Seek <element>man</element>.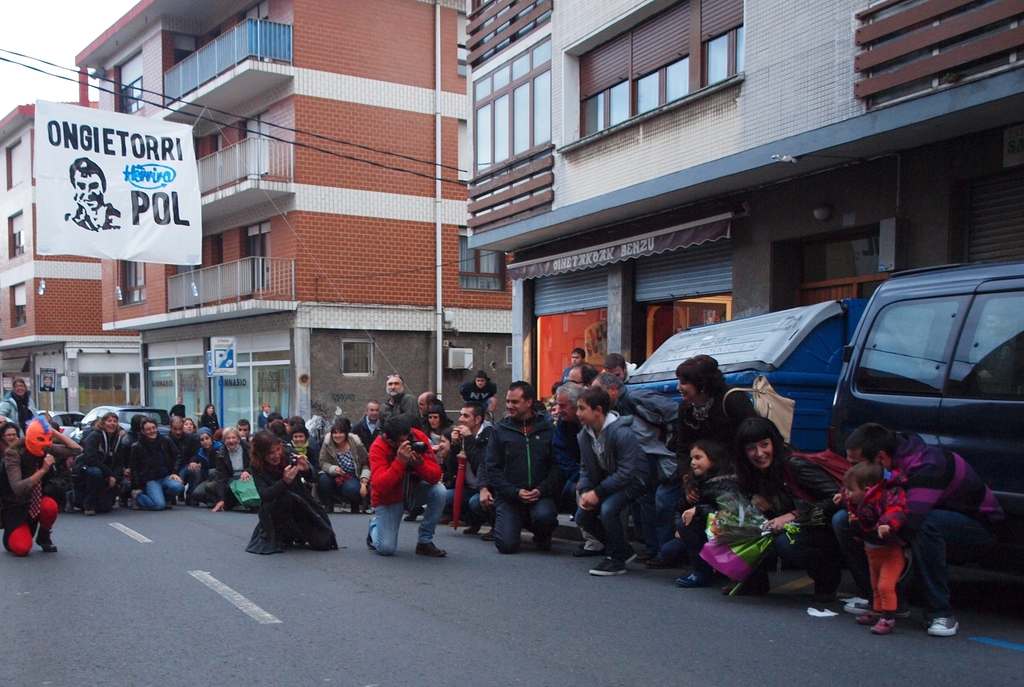
x1=352 y1=395 x2=380 y2=444.
